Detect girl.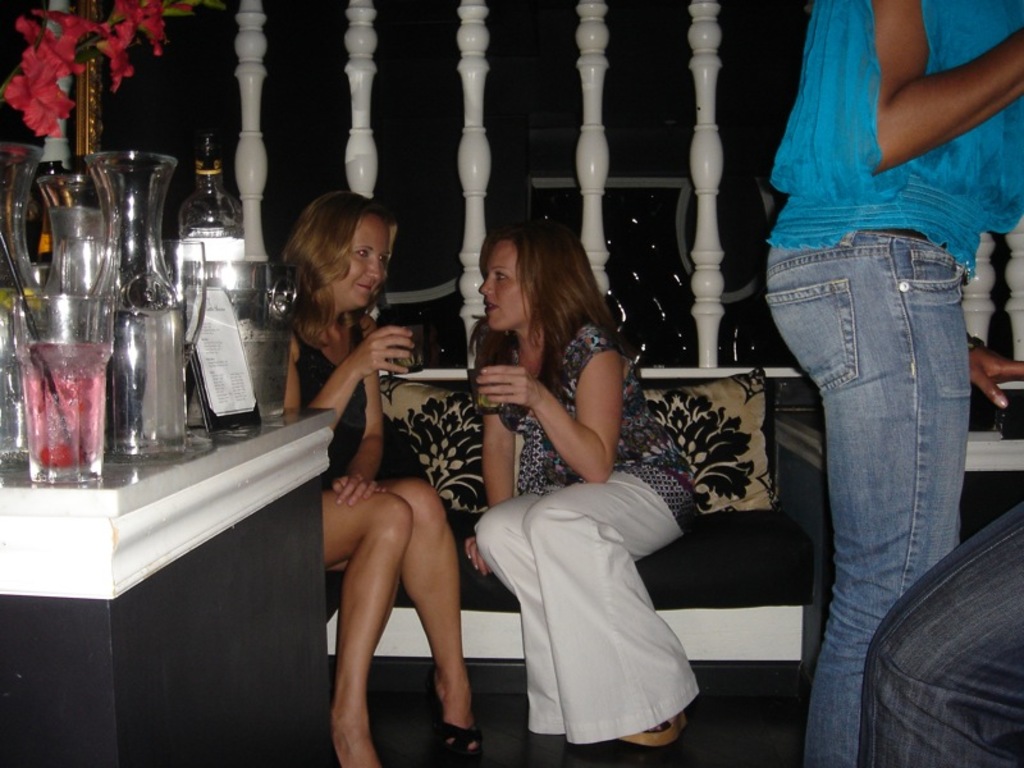
Detected at [x1=268, y1=186, x2=480, y2=767].
